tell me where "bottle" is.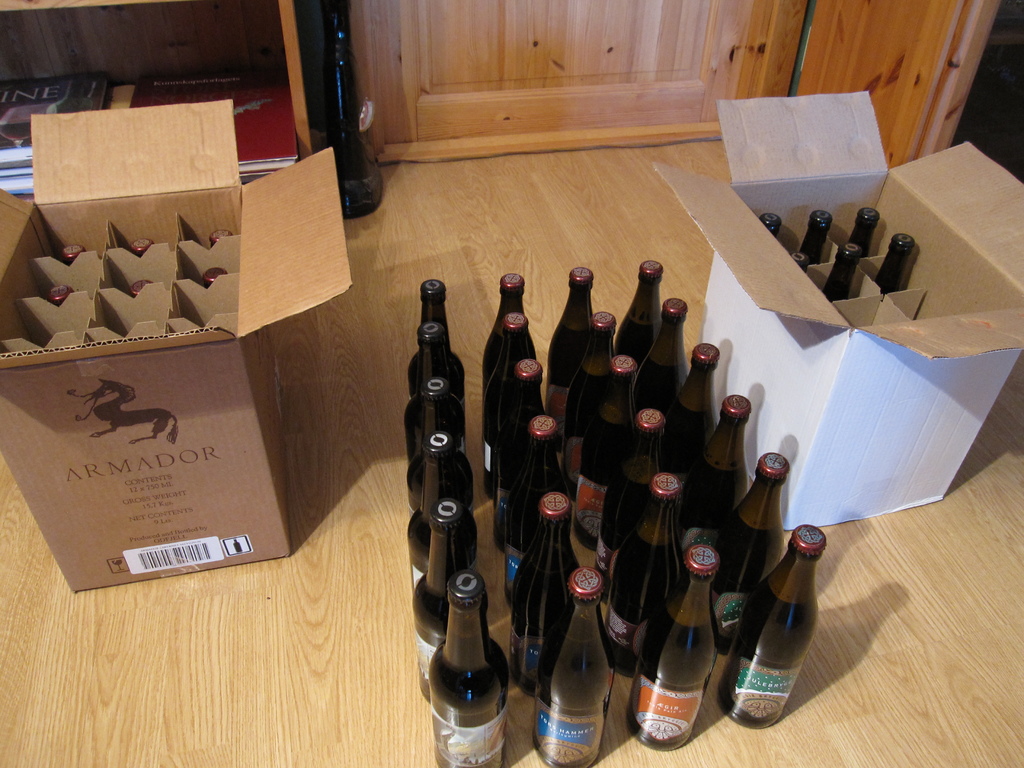
"bottle" is at [874, 232, 917, 297].
